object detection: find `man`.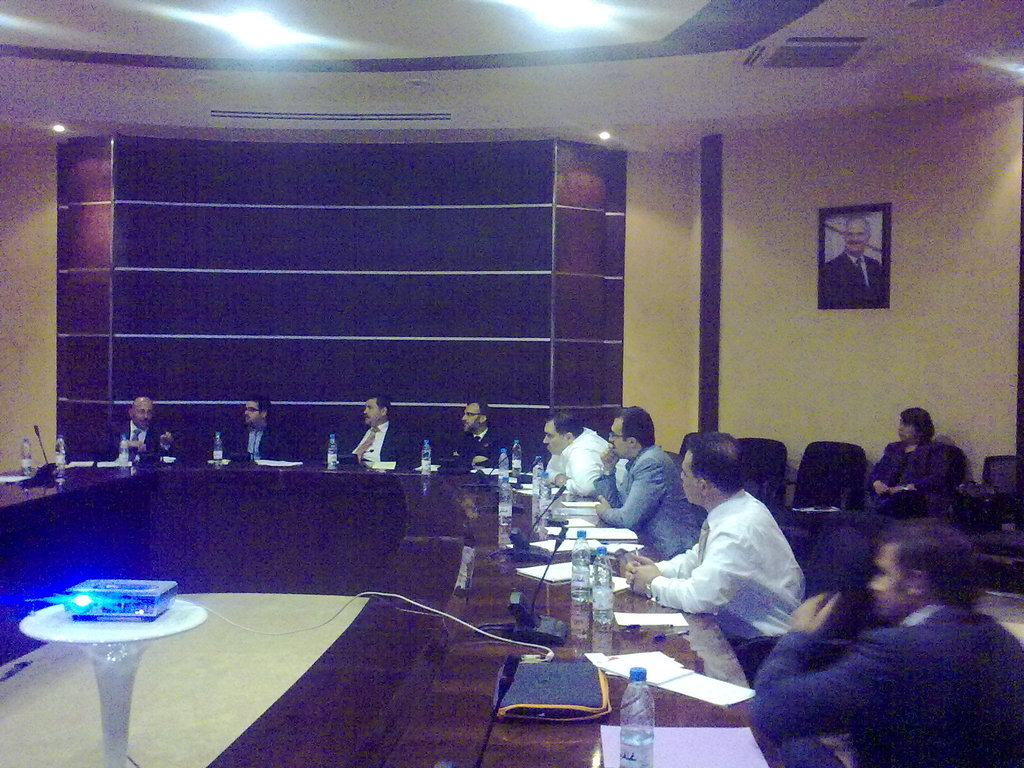
box(223, 394, 298, 458).
